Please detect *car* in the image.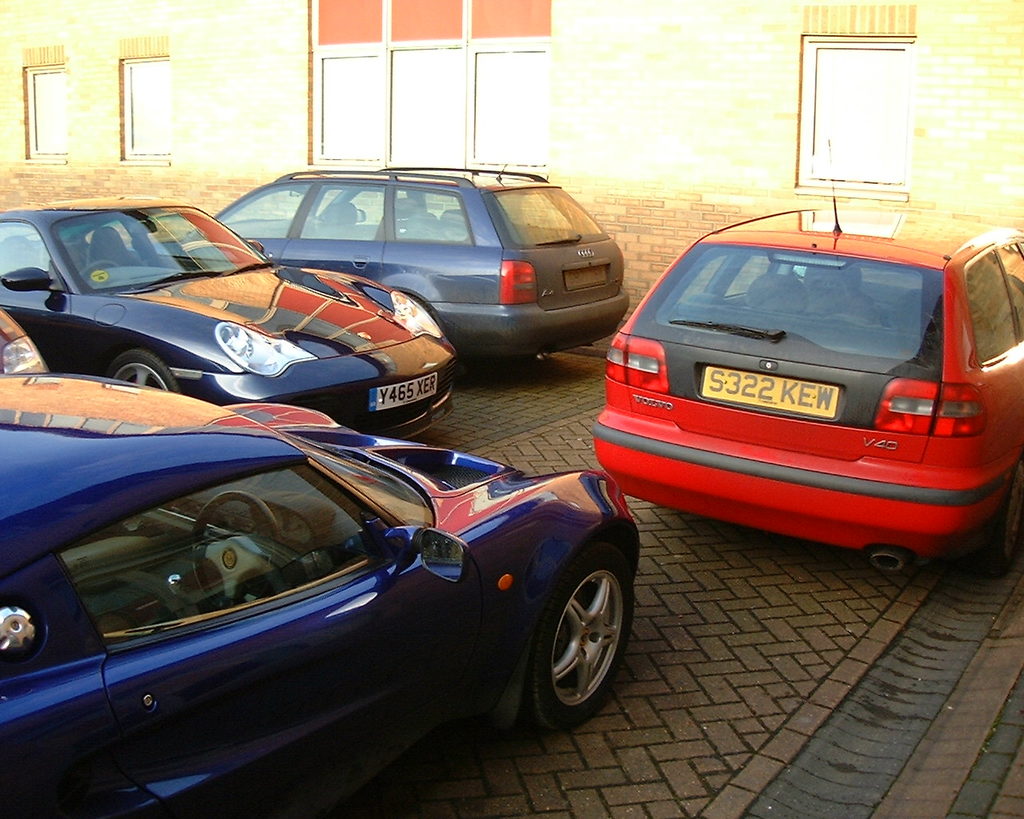
x1=164, y1=165, x2=632, y2=366.
